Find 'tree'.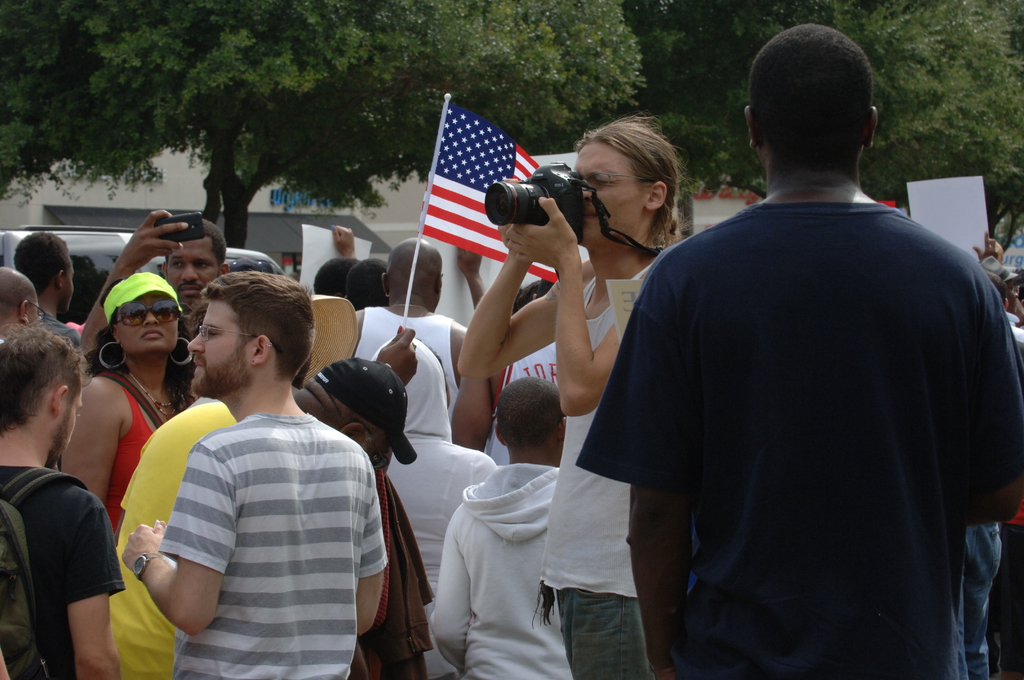
{"left": 797, "top": 0, "right": 1023, "bottom": 192}.
